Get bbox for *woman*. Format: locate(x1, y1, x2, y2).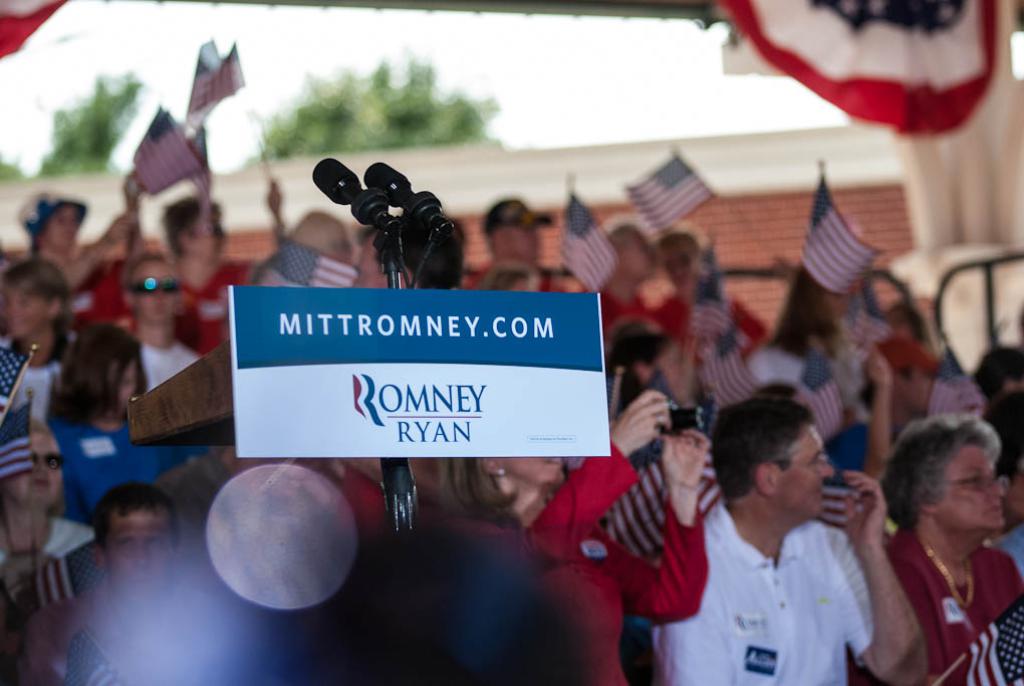
locate(439, 382, 712, 685).
